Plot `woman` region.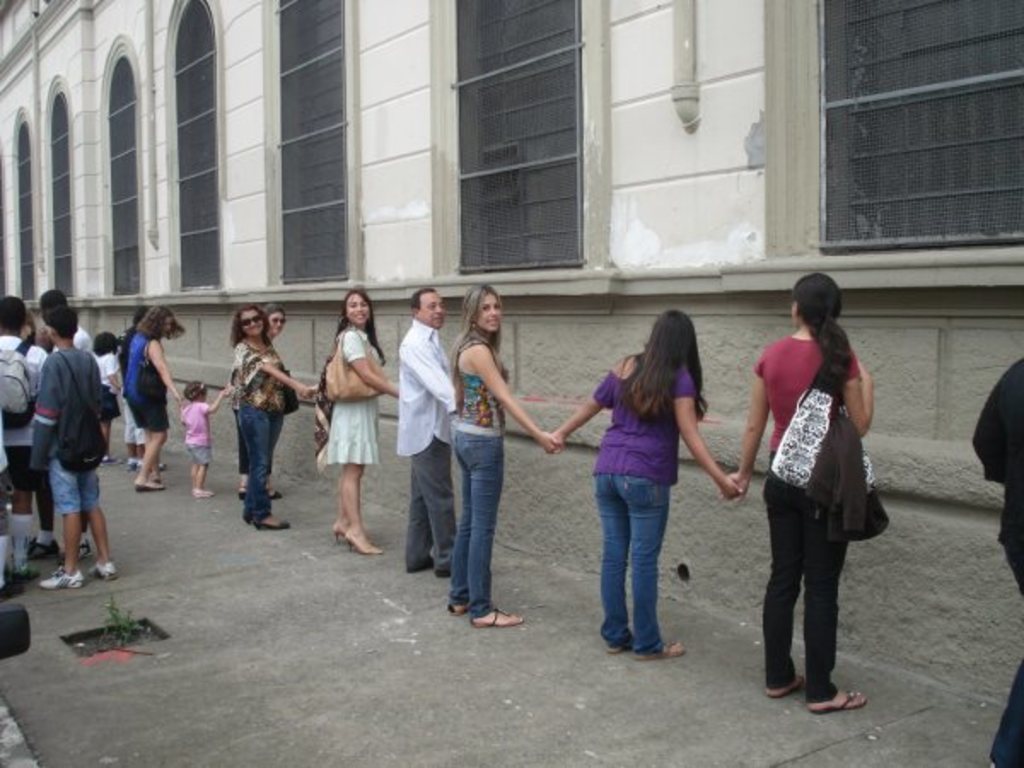
Plotted at [118,304,184,490].
